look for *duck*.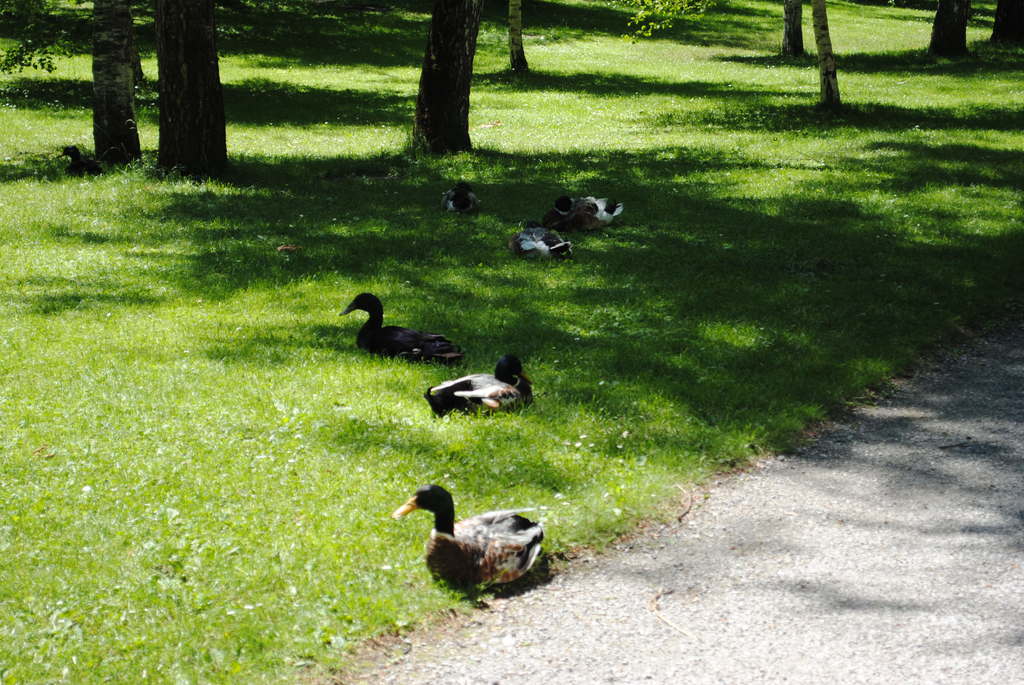
Found: [335, 287, 454, 358].
